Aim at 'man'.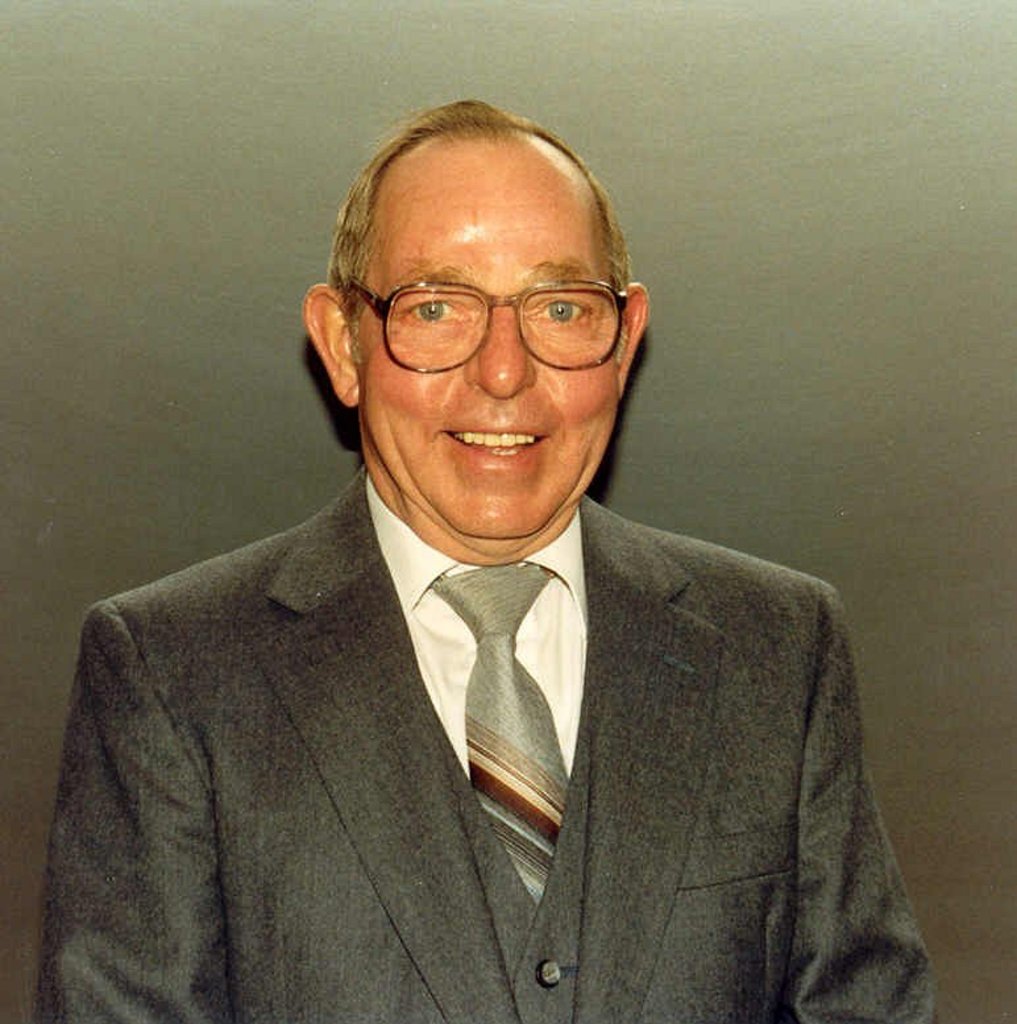
Aimed at [14, 120, 942, 998].
